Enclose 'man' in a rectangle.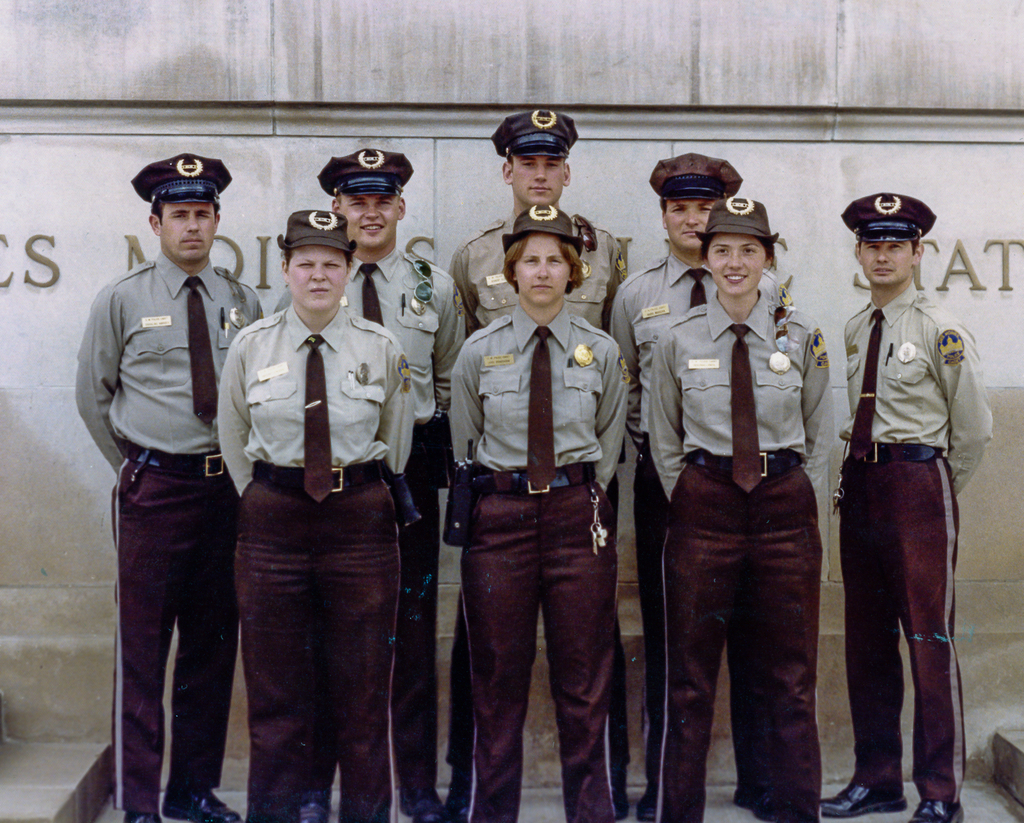
bbox=[436, 109, 632, 814].
